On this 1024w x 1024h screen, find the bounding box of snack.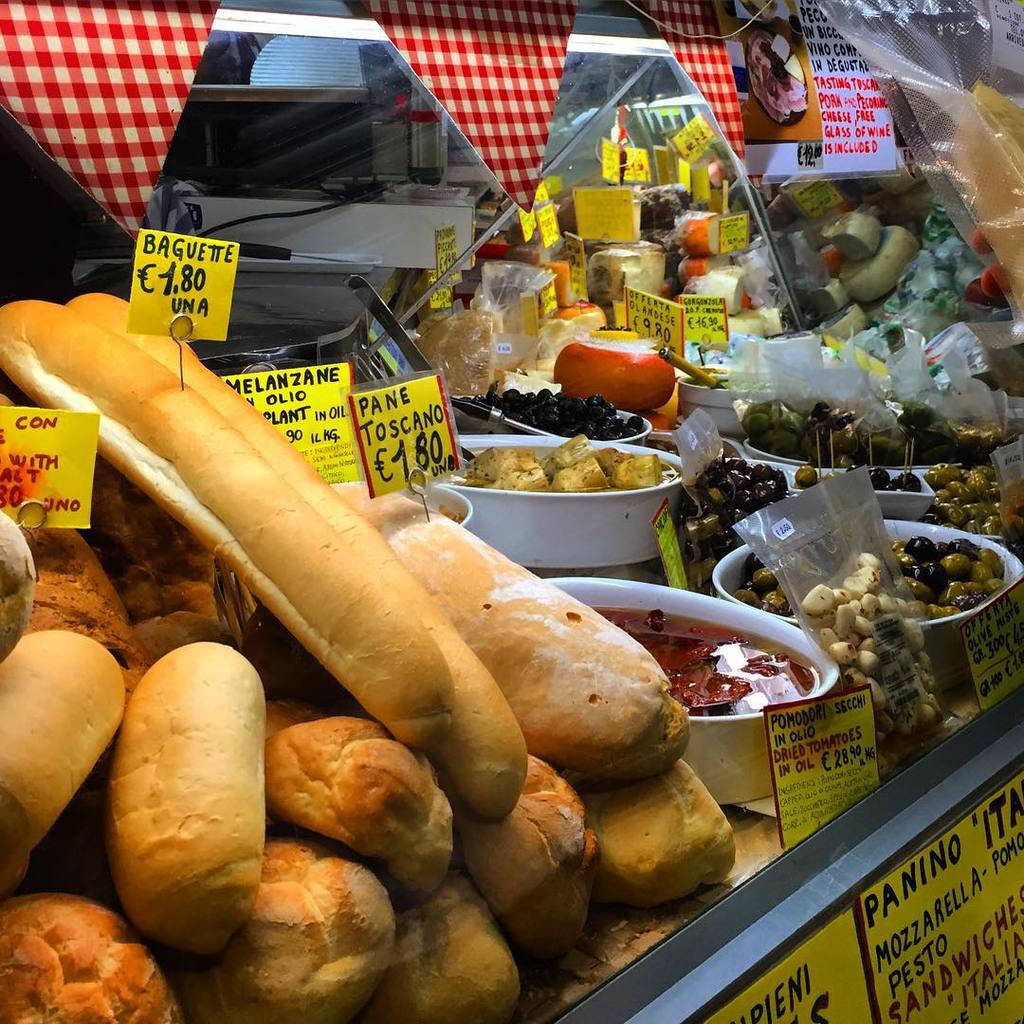
Bounding box: (466,425,675,515).
